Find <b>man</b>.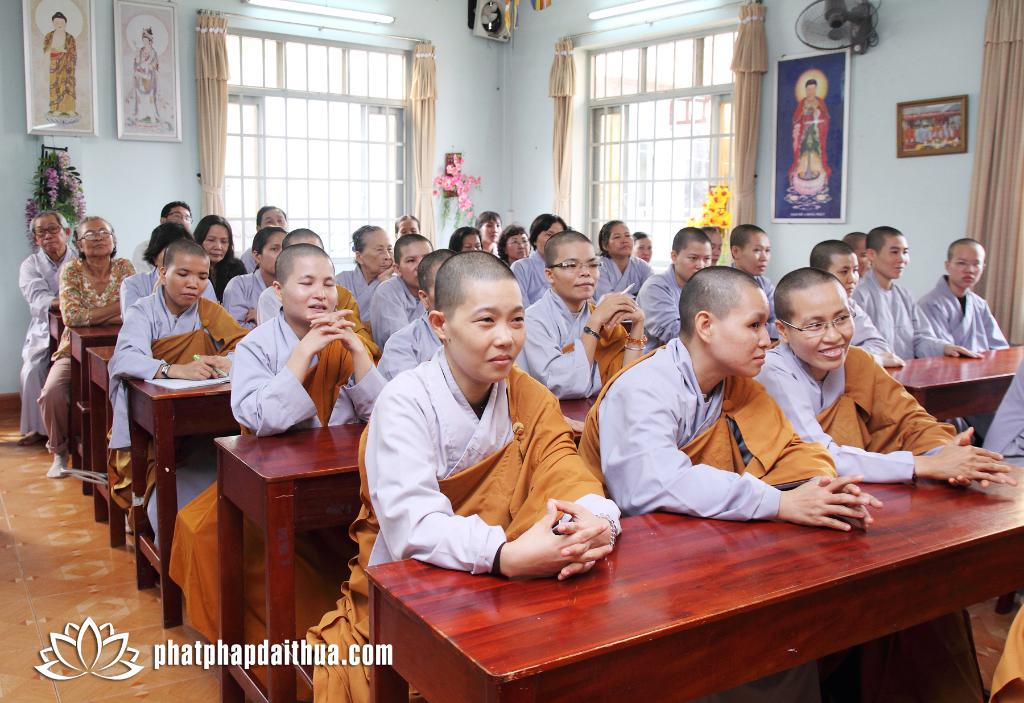
bbox=[810, 239, 904, 371].
